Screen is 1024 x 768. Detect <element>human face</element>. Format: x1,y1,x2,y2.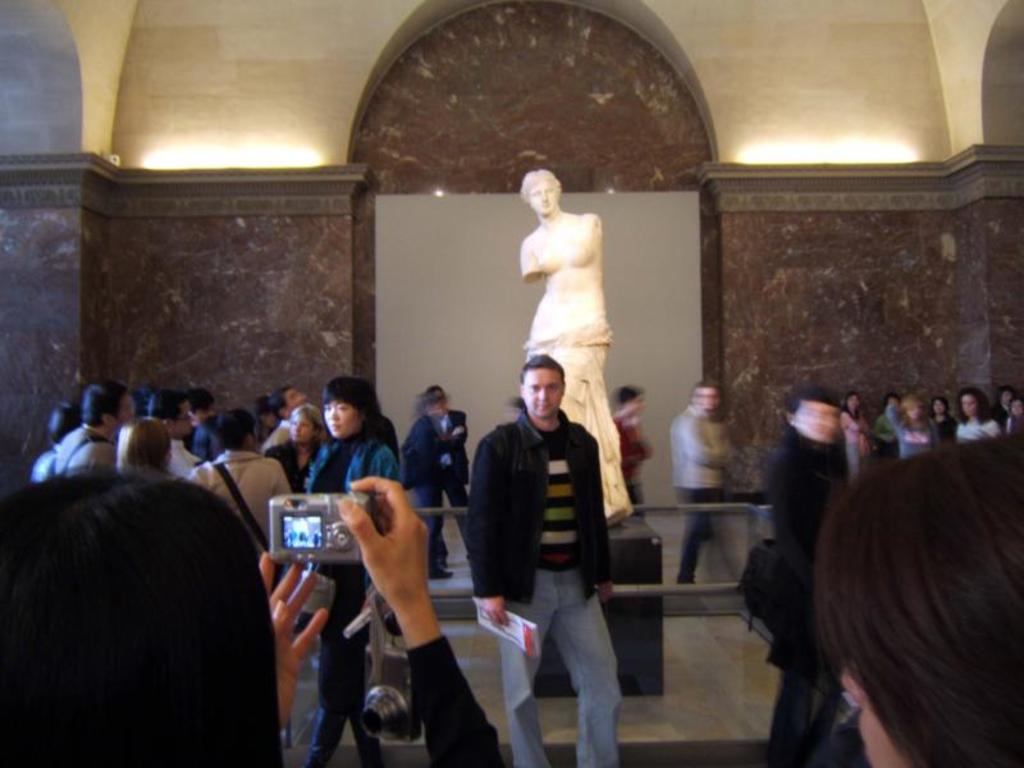
326,397,360,438.
